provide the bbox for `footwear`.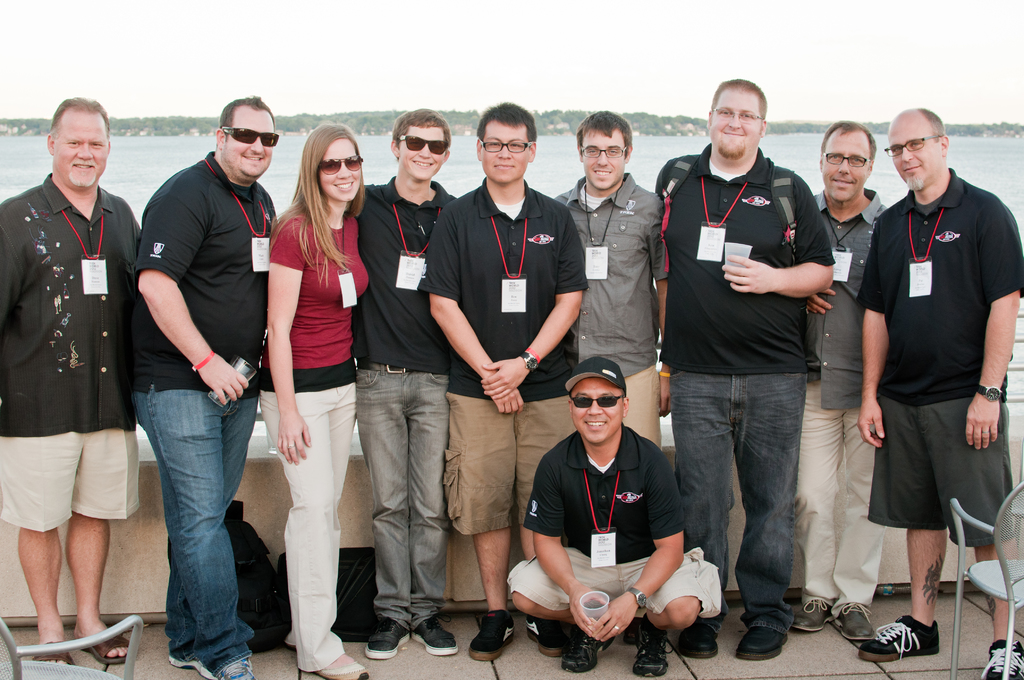
locate(677, 622, 721, 661).
